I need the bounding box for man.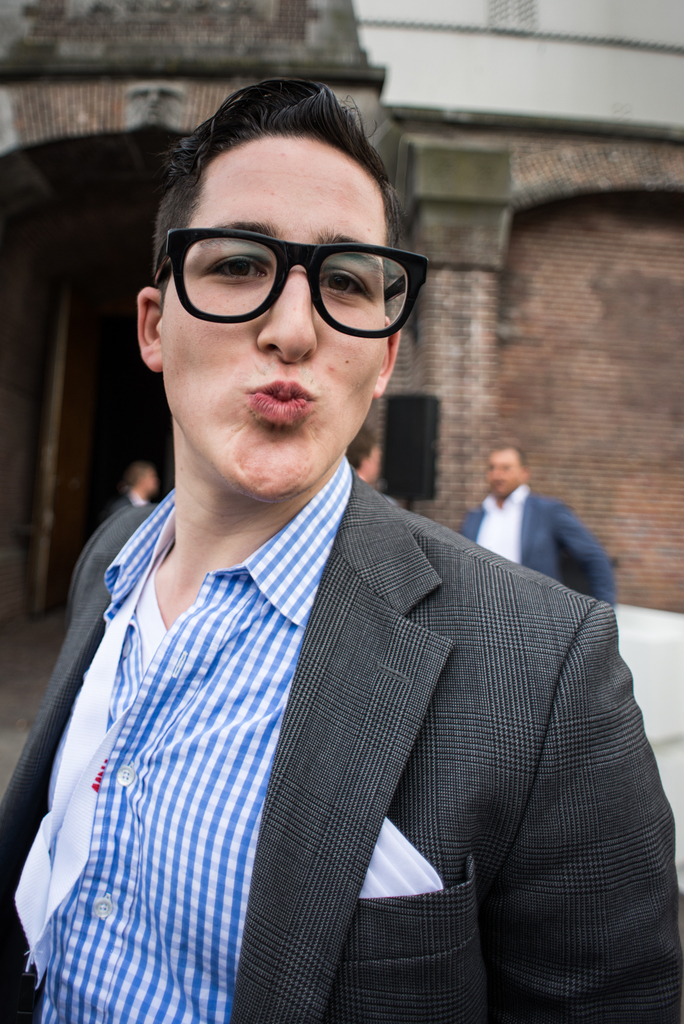
Here it is: box(23, 109, 655, 1015).
